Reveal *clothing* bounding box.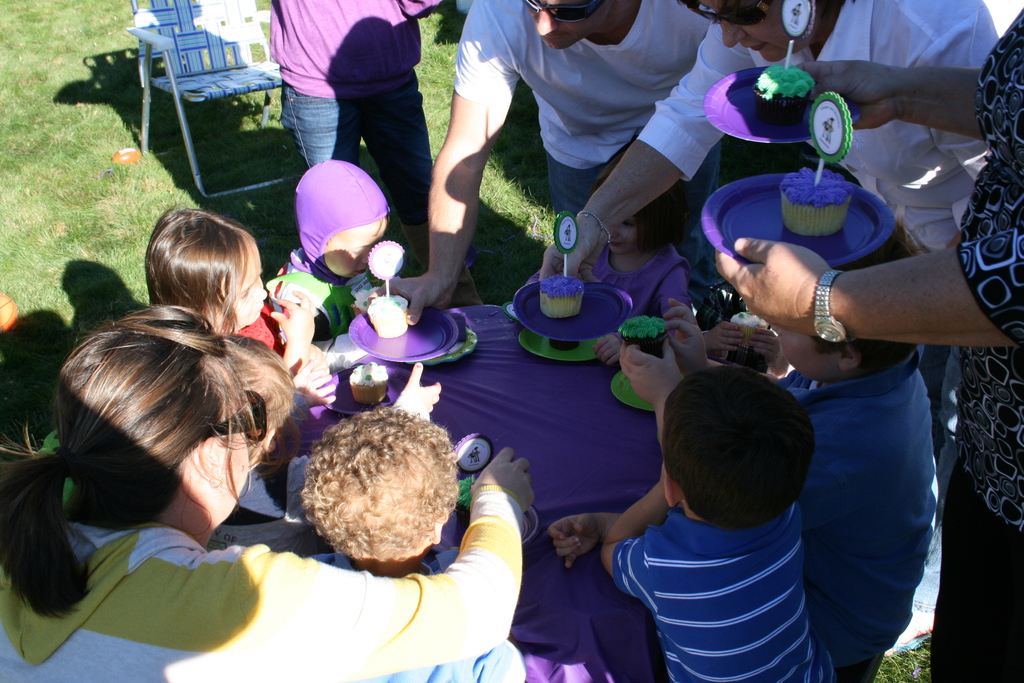
Revealed: {"left": 952, "top": 8, "right": 1023, "bottom": 682}.
